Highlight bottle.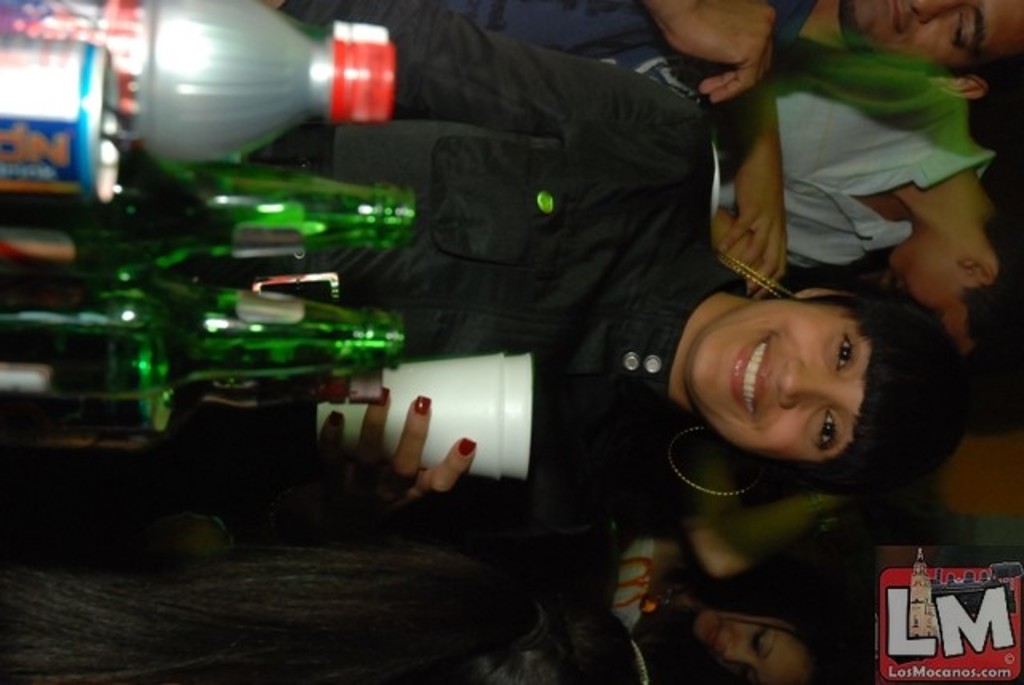
Highlighted region: (0,371,382,447).
